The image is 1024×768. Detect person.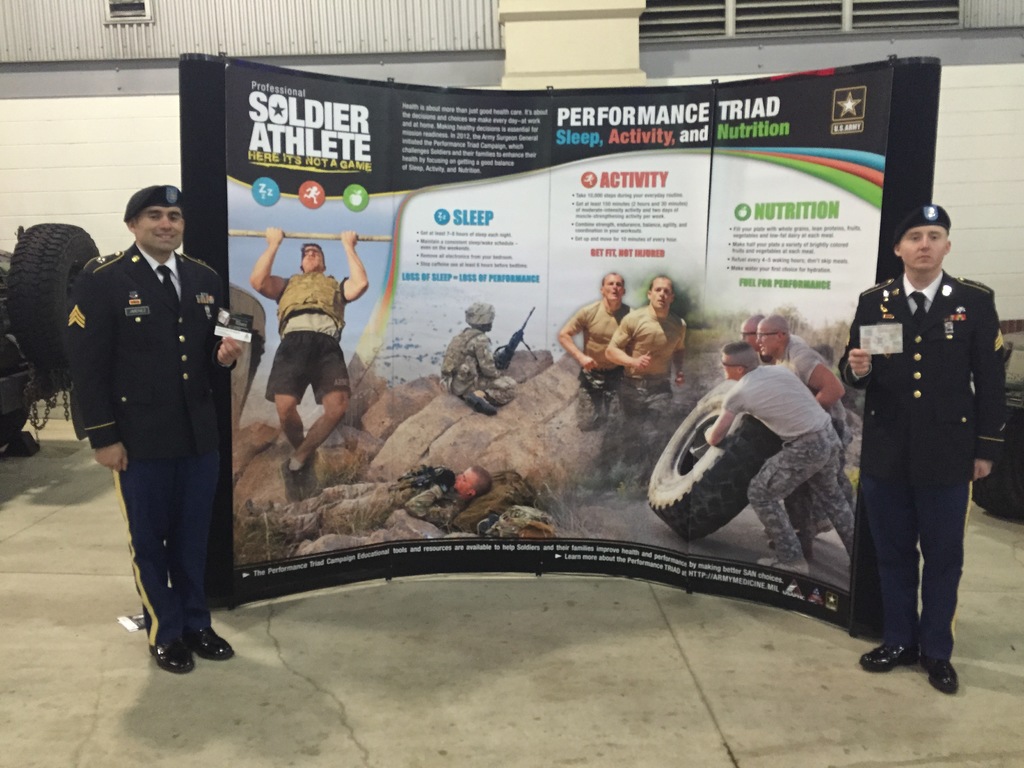
Detection: x1=838 y1=205 x2=1011 y2=699.
